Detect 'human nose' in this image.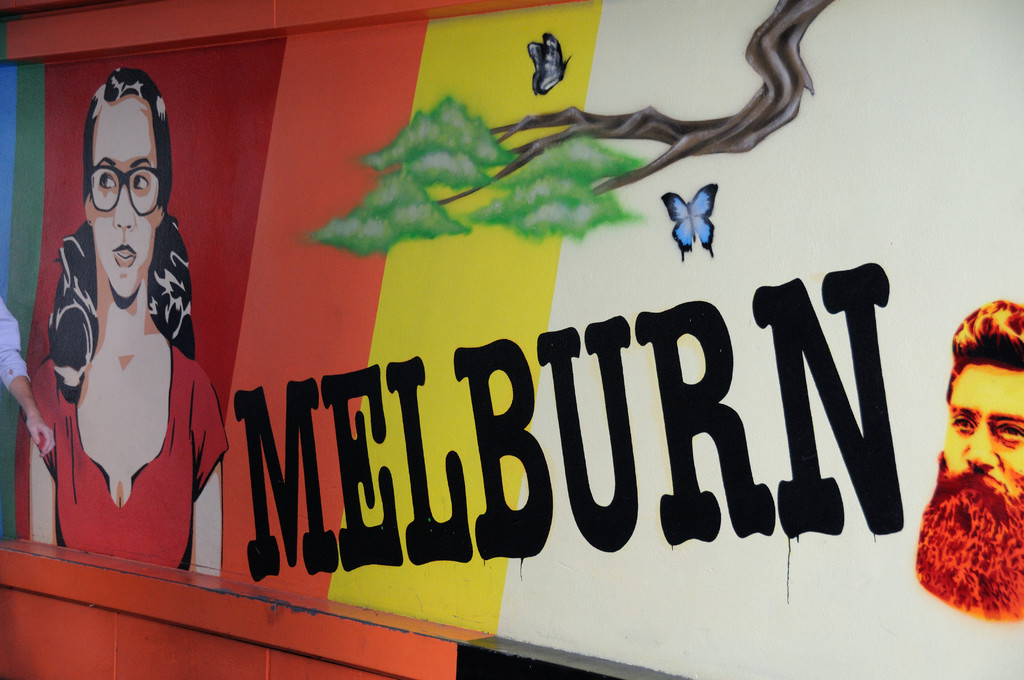
Detection: (x1=115, y1=183, x2=137, y2=231).
